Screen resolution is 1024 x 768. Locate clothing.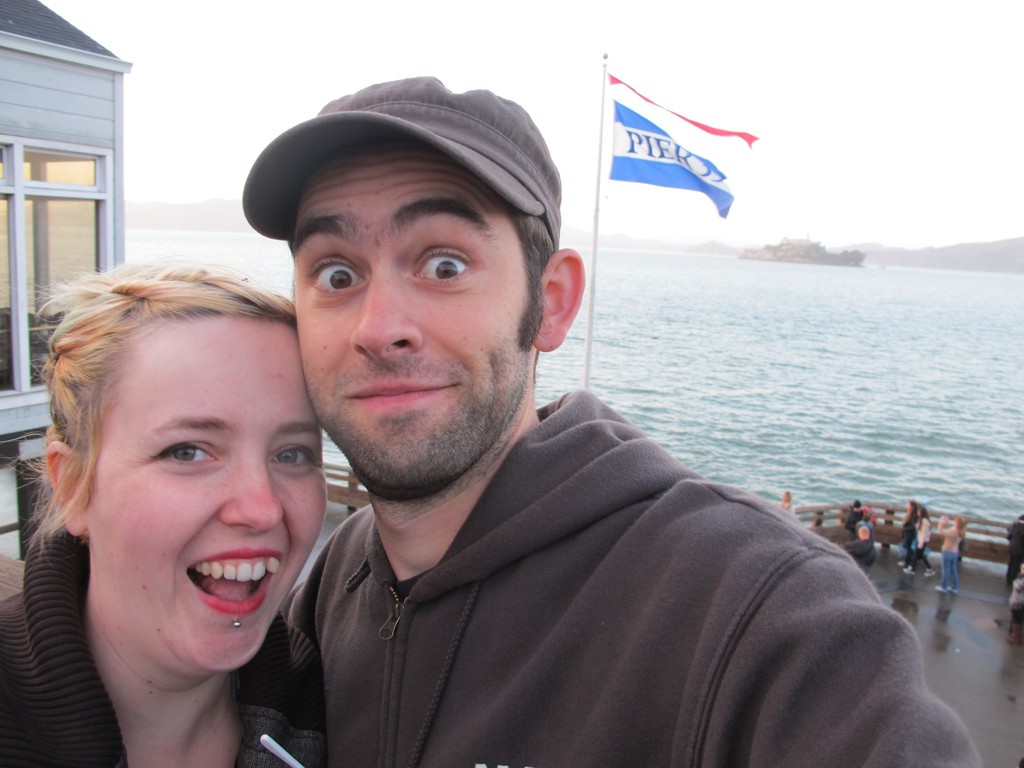
(left=221, top=371, right=936, bottom=765).
